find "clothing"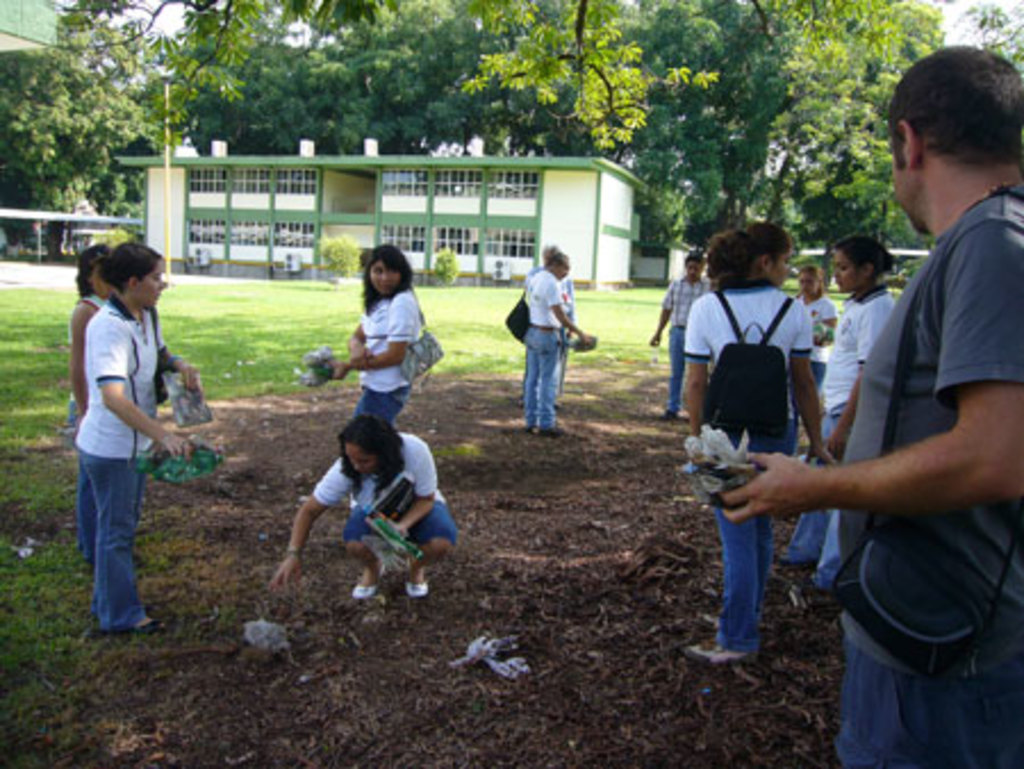
348 282 428 425
